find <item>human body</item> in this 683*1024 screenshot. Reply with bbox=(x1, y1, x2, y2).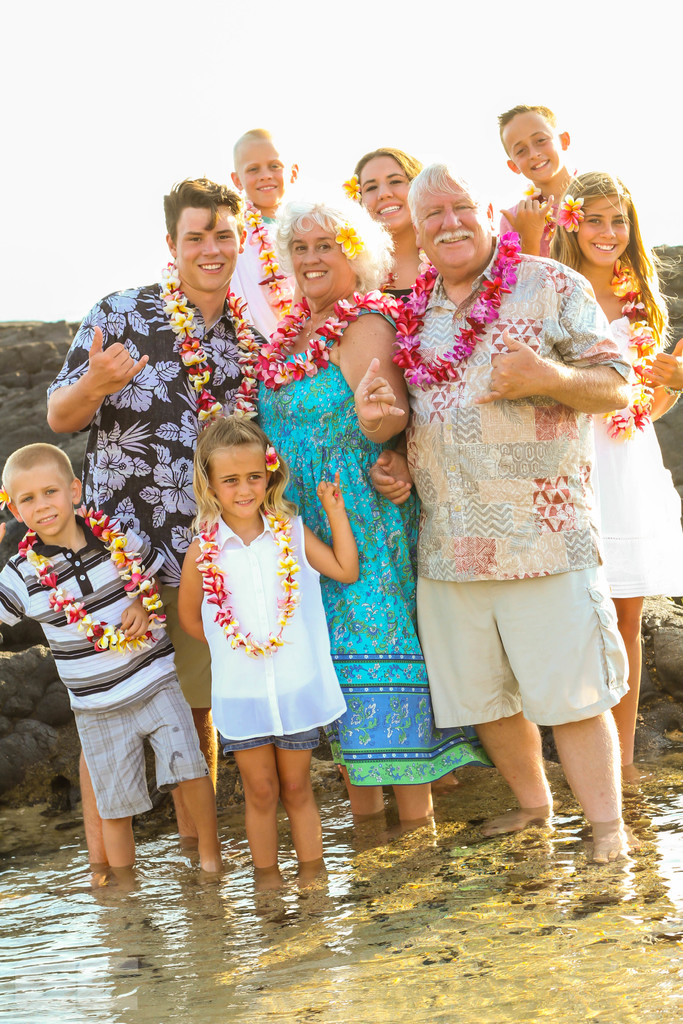
bbox=(0, 442, 226, 876).
